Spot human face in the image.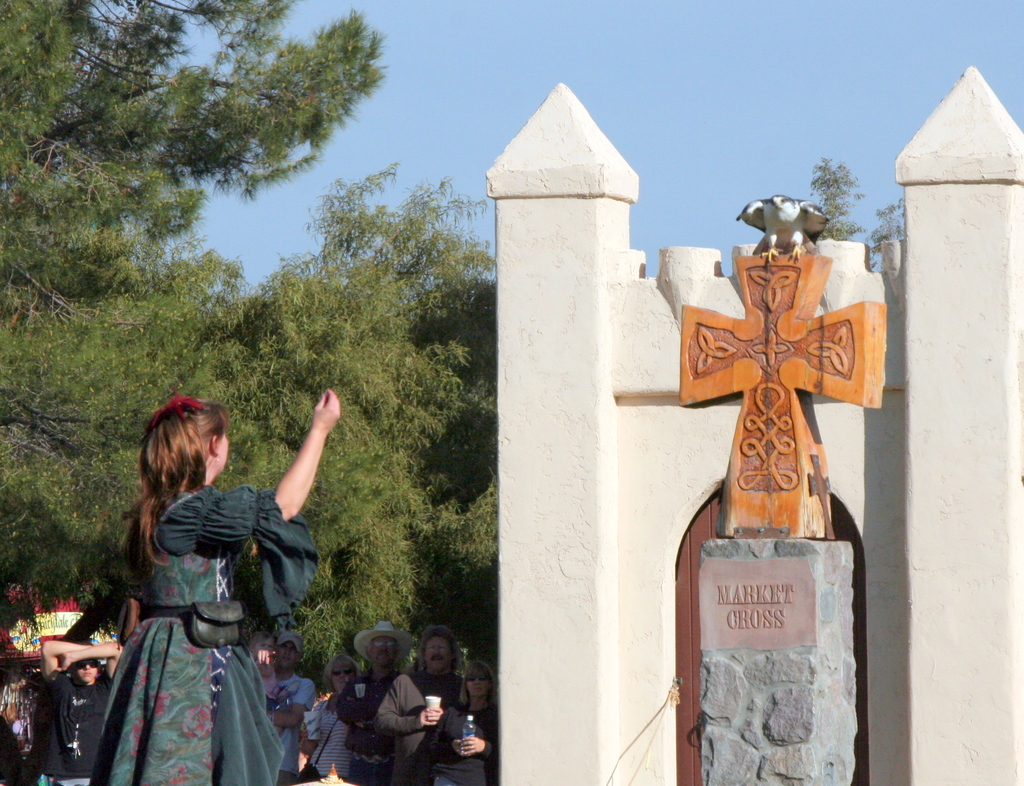
human face found at [71,653,95,685].
